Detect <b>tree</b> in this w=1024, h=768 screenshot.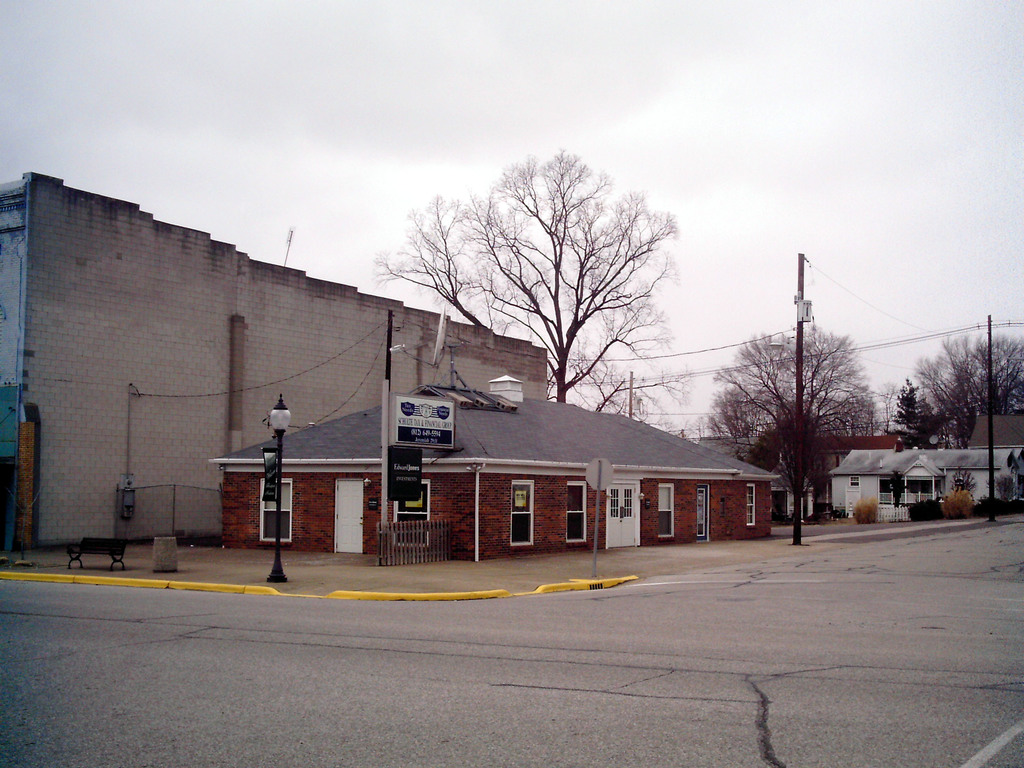
Detection: {"x1": 887, "y1": 371, "x2": 928, "y2": 442}.
